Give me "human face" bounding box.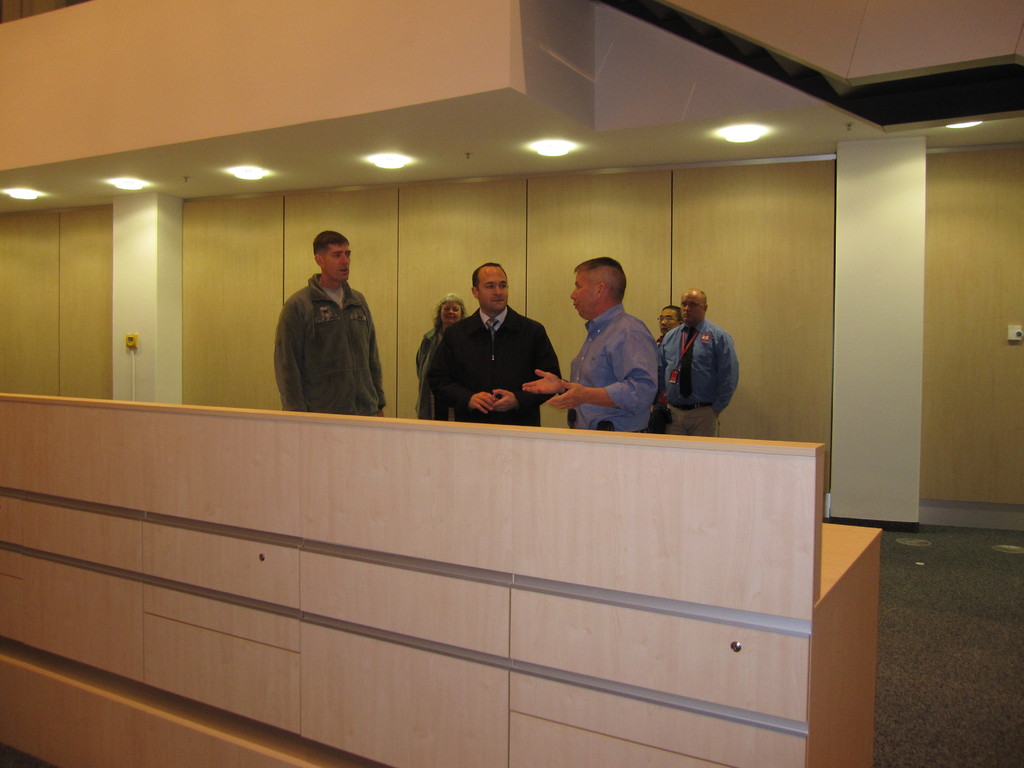
[x1=324, y1=241, x2=351, y2=279].
